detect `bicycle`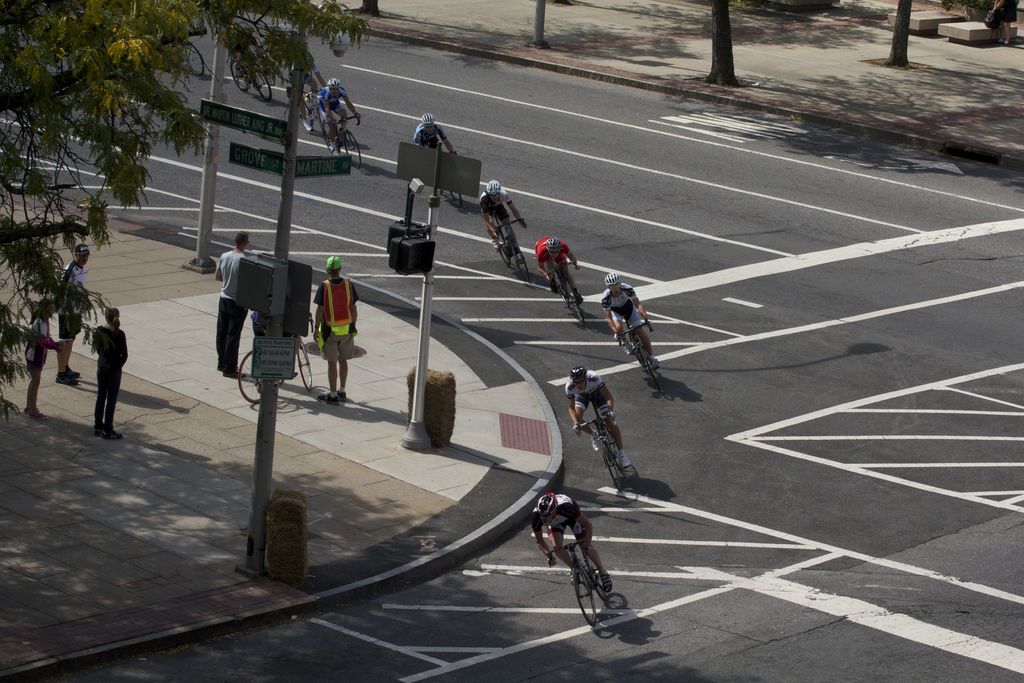
x1=324 y1=112 x2=360 y2=167
